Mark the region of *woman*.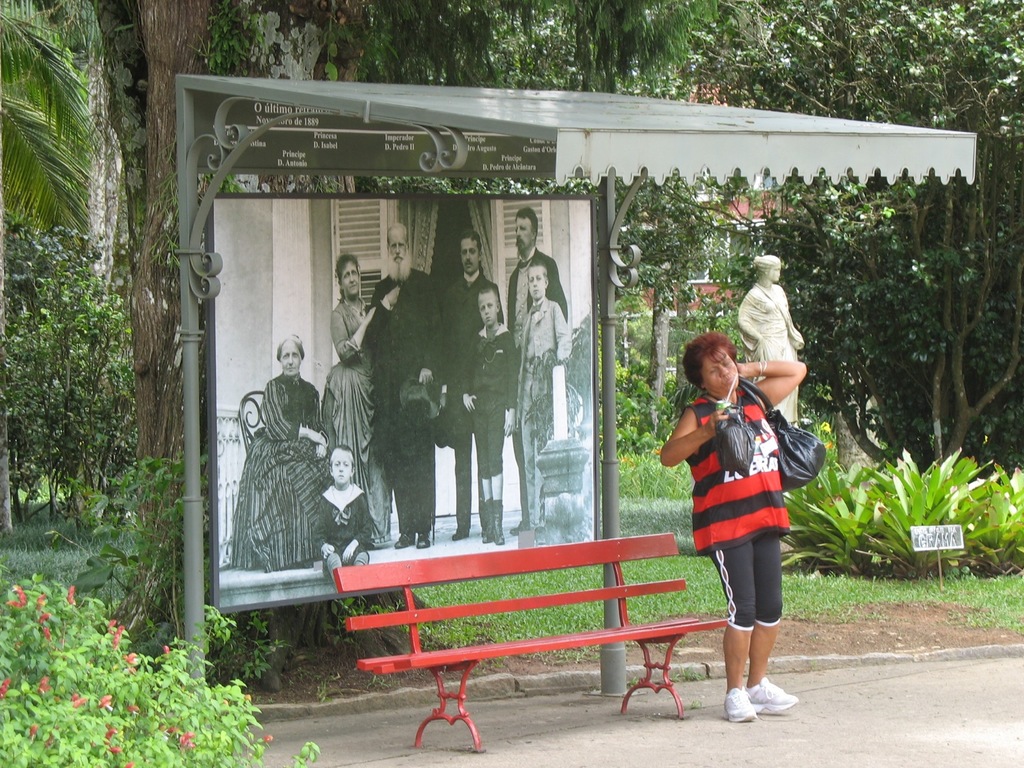
Region: (659, 329, 826, 718).
